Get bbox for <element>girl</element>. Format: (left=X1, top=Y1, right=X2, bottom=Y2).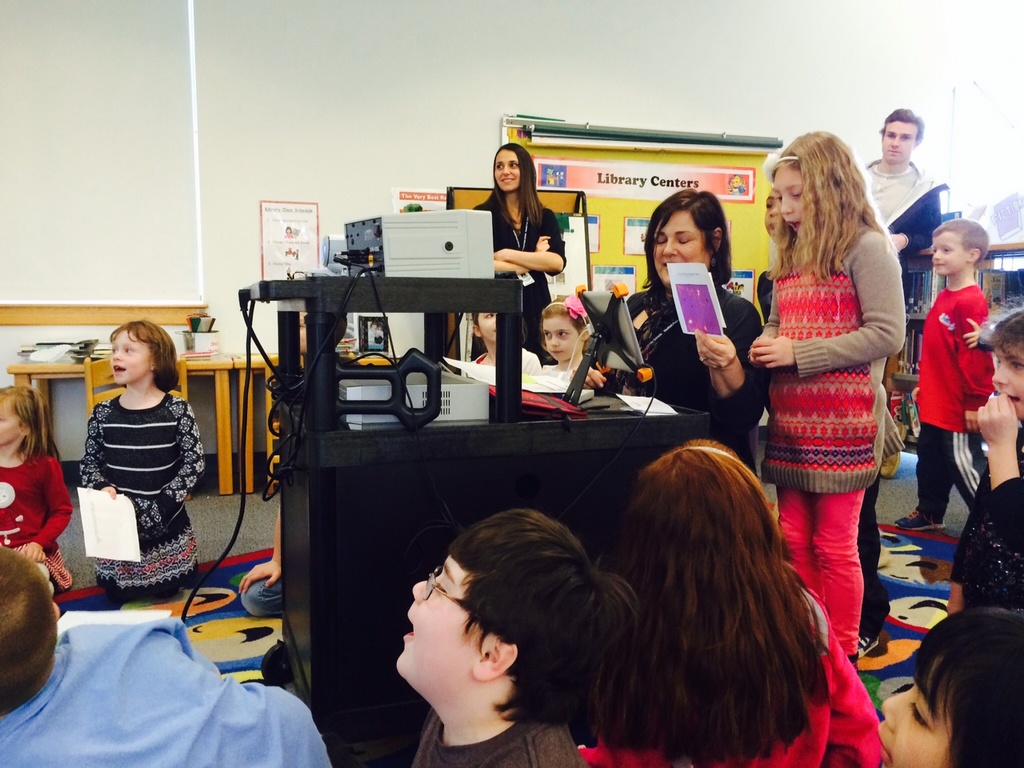
(left=77, top=318, right=207, bottom=594).
